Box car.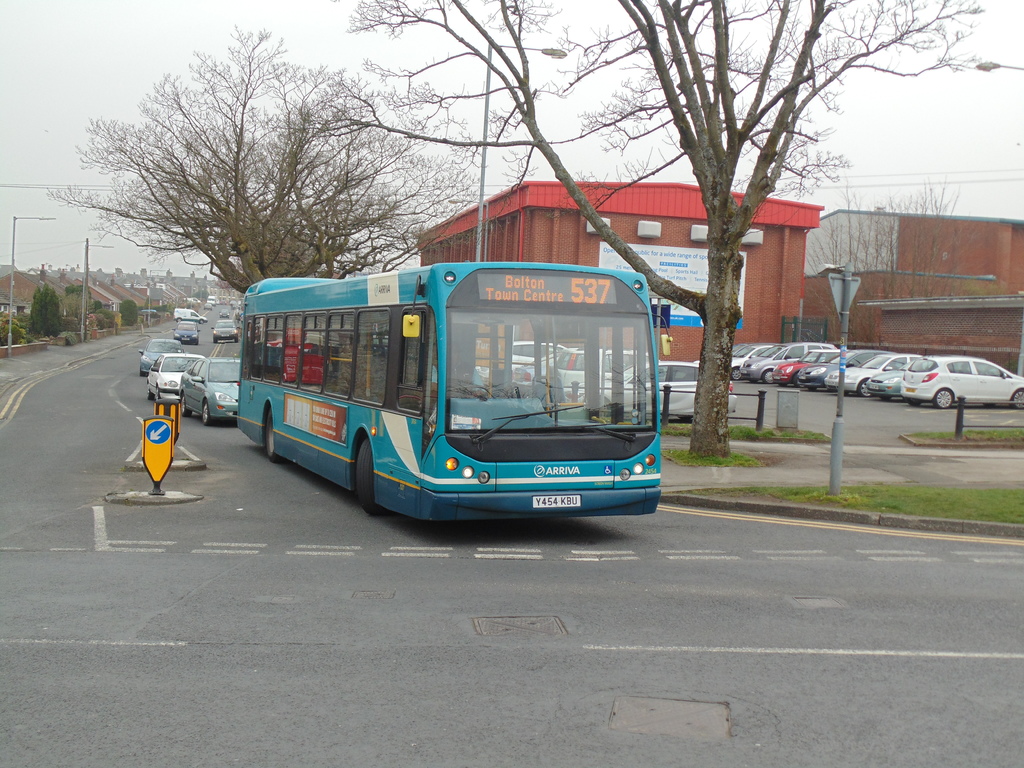
bbox(147, 354, 206, 400).
